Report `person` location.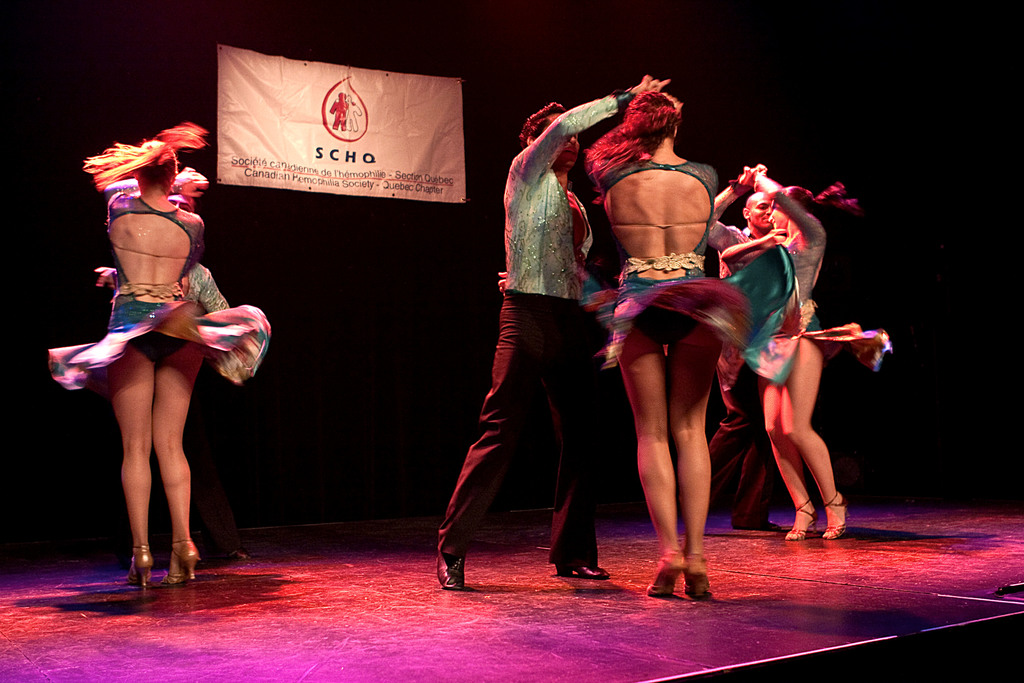
Report: 727/164/853/555.
